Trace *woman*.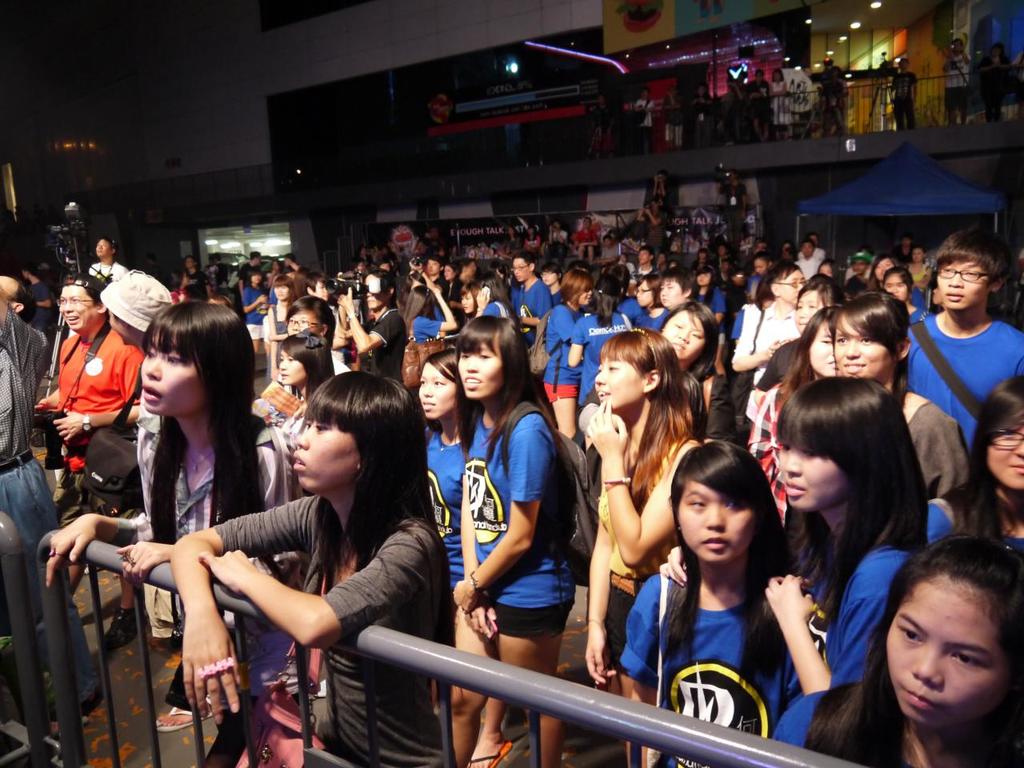
Traced to region(541, 263, 589, 446).
